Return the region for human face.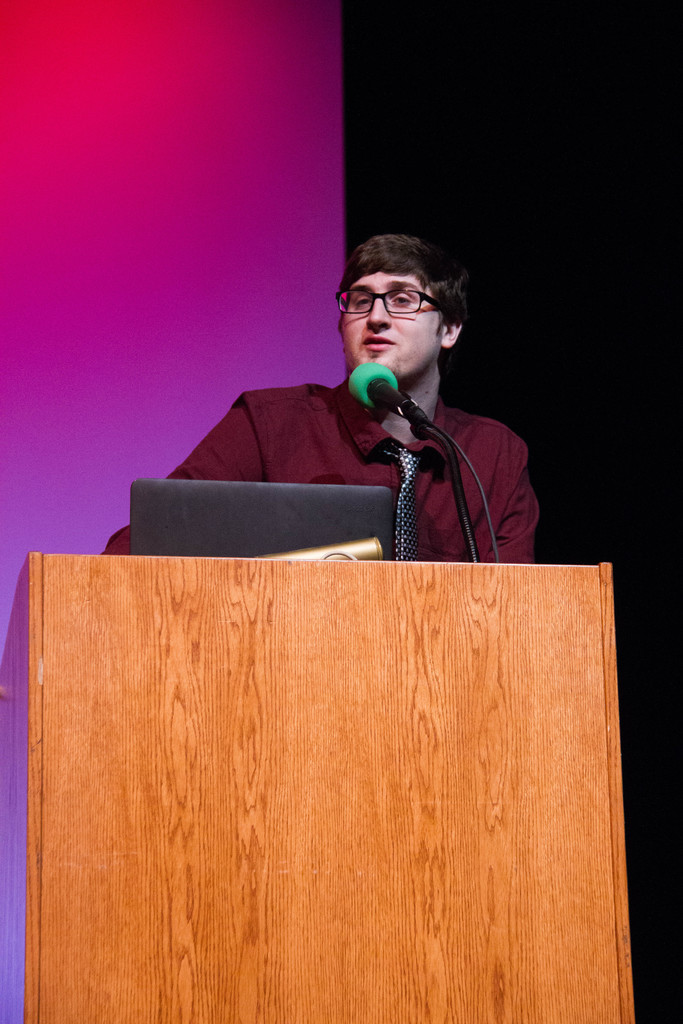
x1=337, y1=268, x2=444, y2=371.
